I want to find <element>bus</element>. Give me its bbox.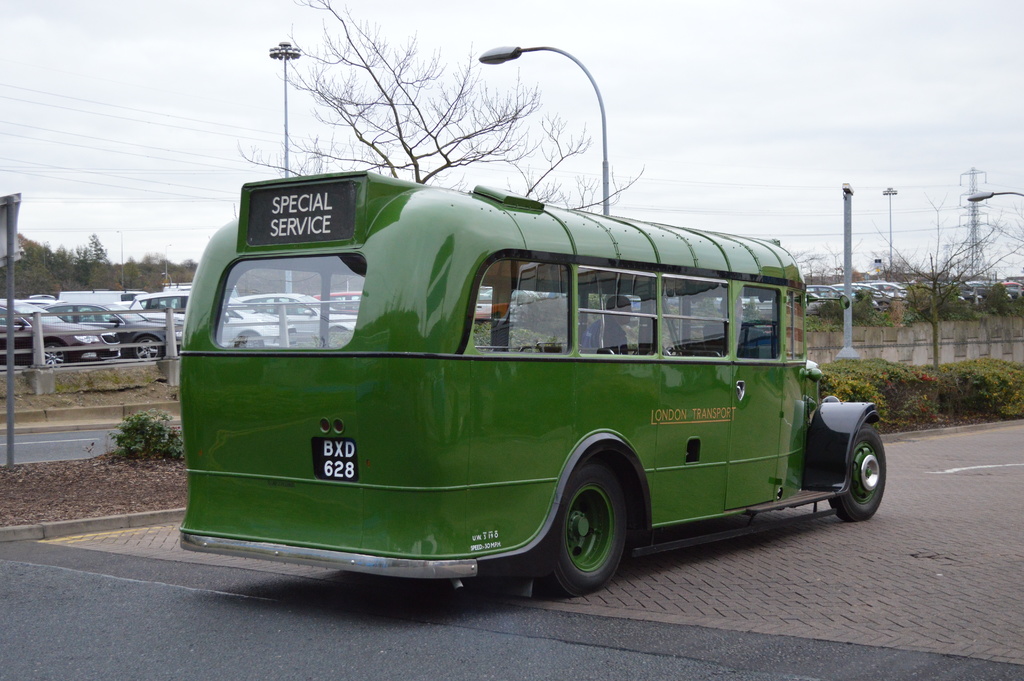
x1=174, y1=169, x2=892, y2=597.
